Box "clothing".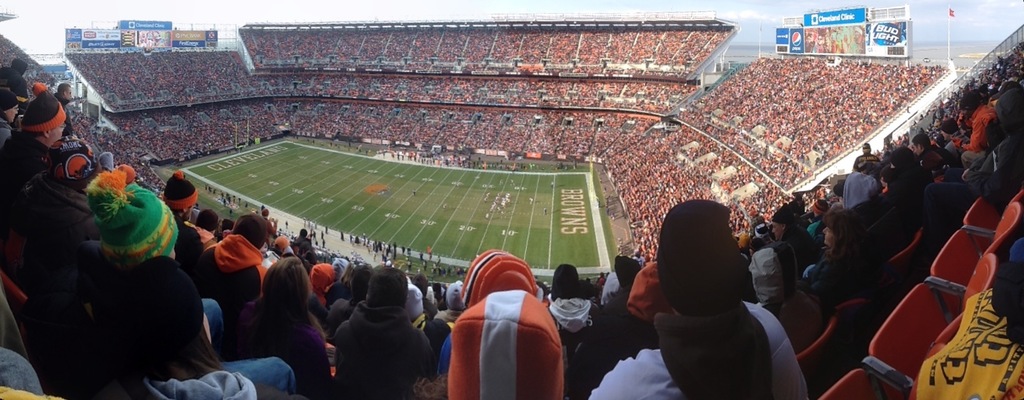
left=332, top=260, right=450, bottom=399.
